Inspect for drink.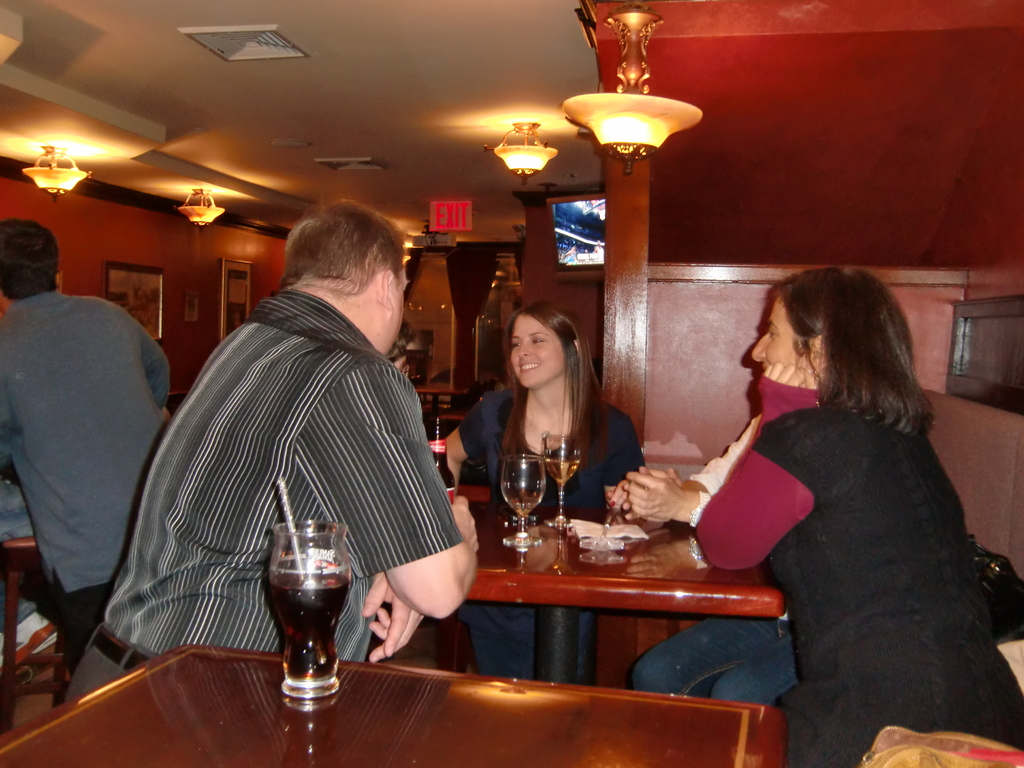
Inspection: rect(542, 459, 580, 485).
